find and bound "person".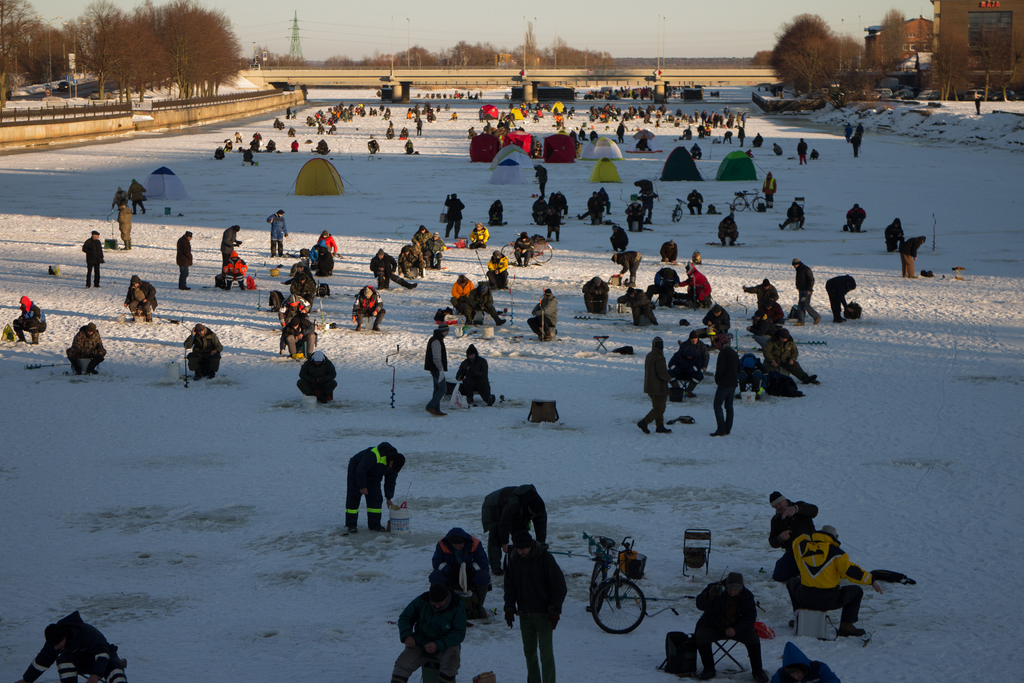
Bound: detection(290, 270, 317, 312).
